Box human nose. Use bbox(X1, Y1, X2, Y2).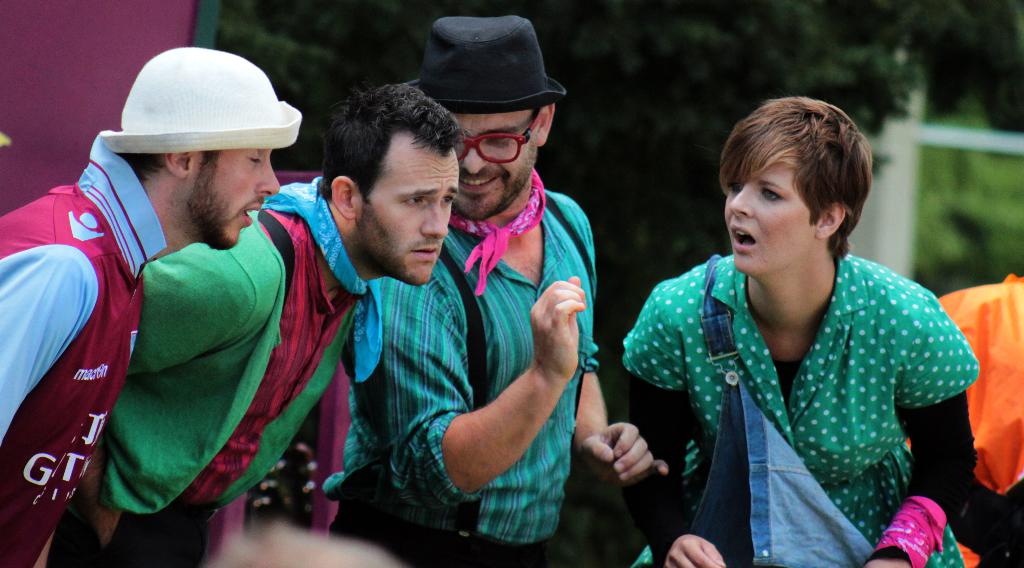
bbox(252, 160, 279, 194).
